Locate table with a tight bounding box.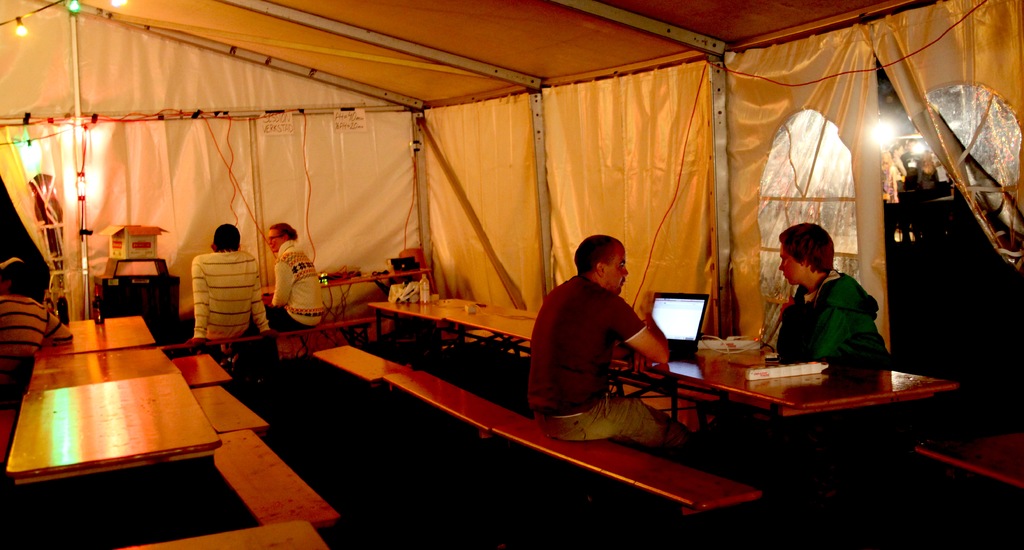
select_region(20, 303, 157, 352).
